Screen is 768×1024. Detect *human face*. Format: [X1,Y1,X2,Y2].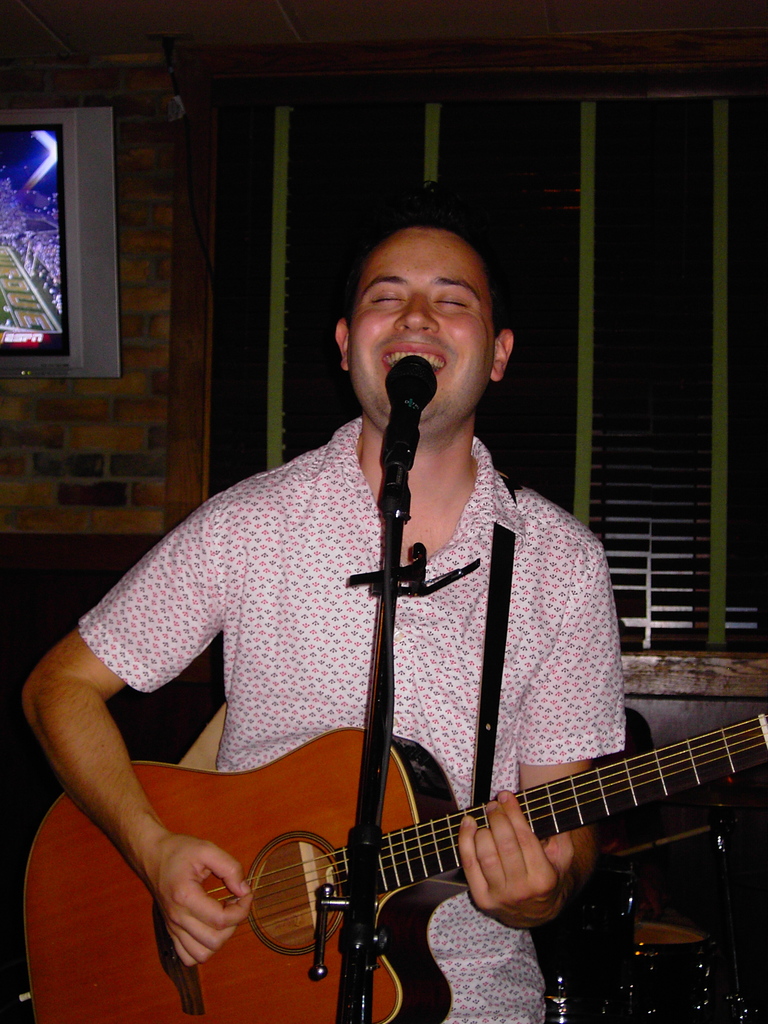
[350,232,493,421].
